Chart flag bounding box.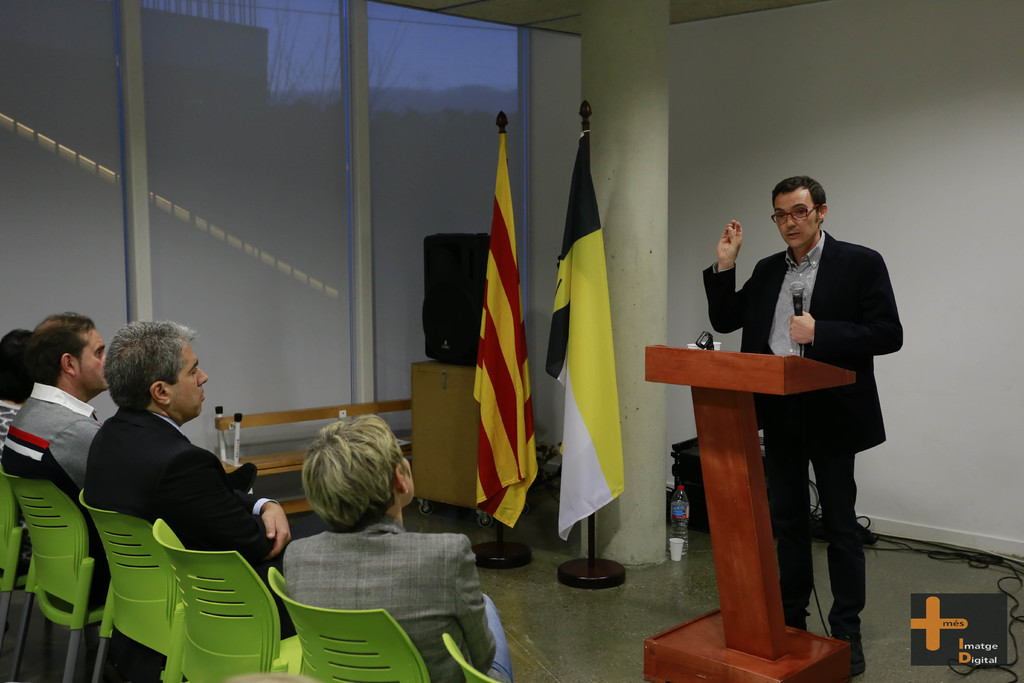
Charted: box=[461, 99, 536, 543].
